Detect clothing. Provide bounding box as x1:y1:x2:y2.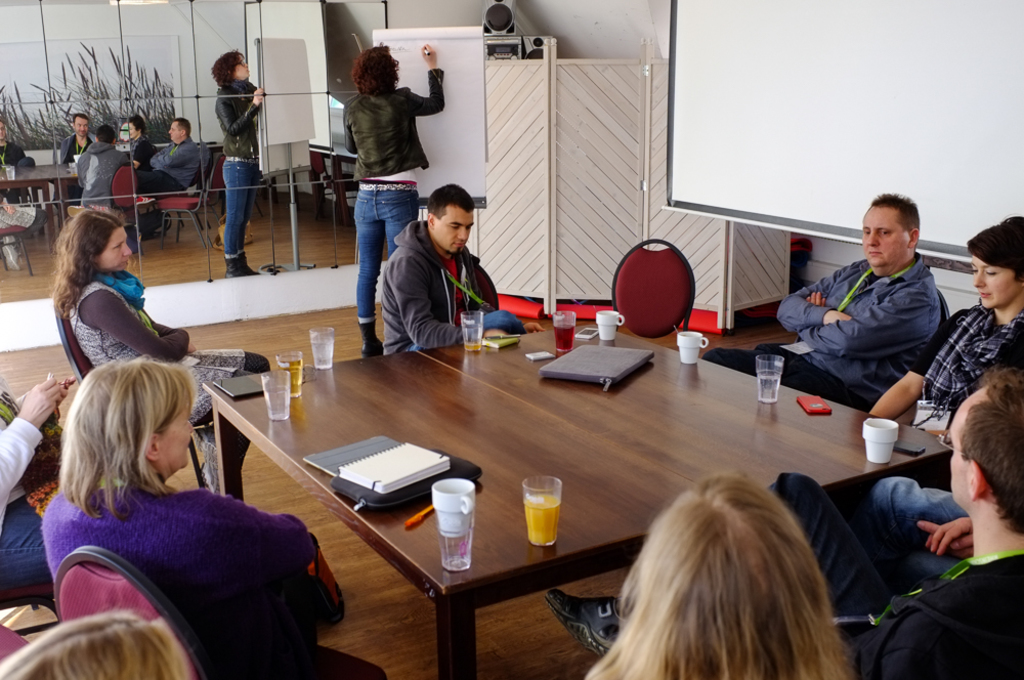
770:482:1023:679.
